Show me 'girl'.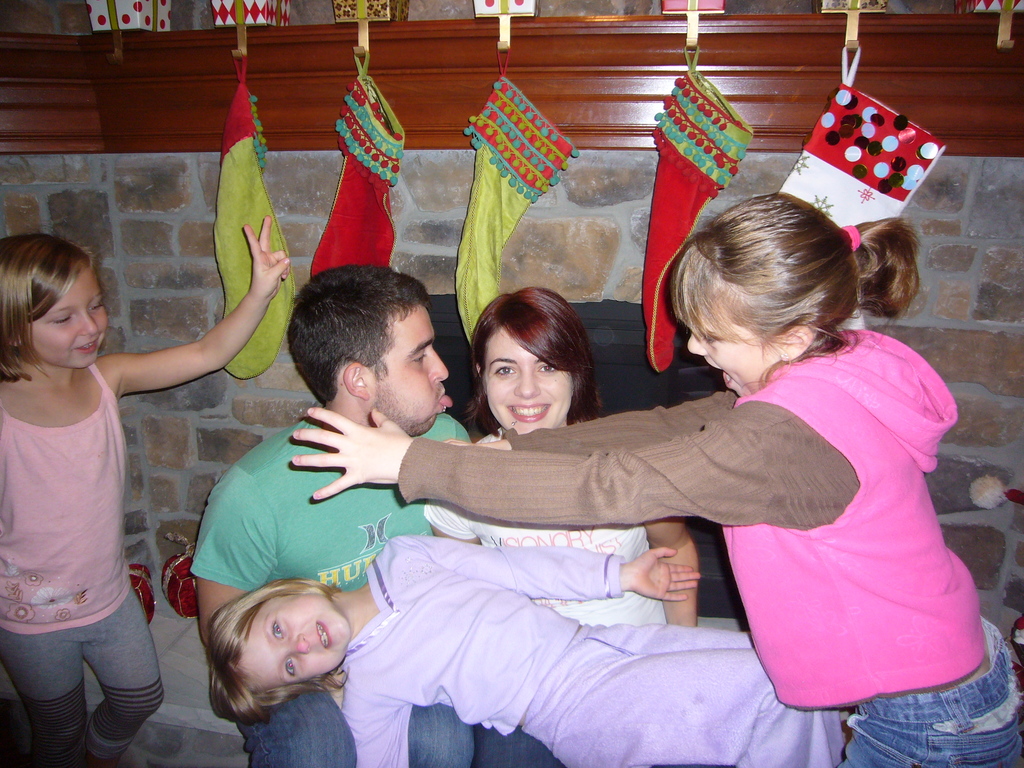
'girl' is here: box=[292, 195, 1023, 767].
